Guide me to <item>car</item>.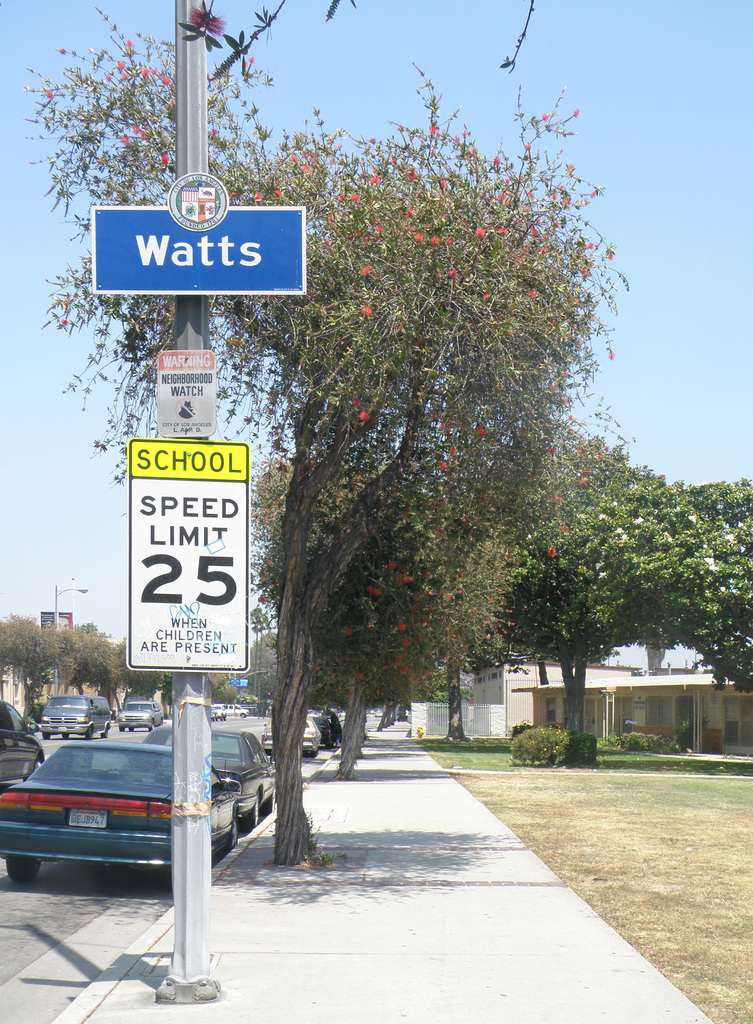
Guidance: l=38, t=694, r=112, b=739.
